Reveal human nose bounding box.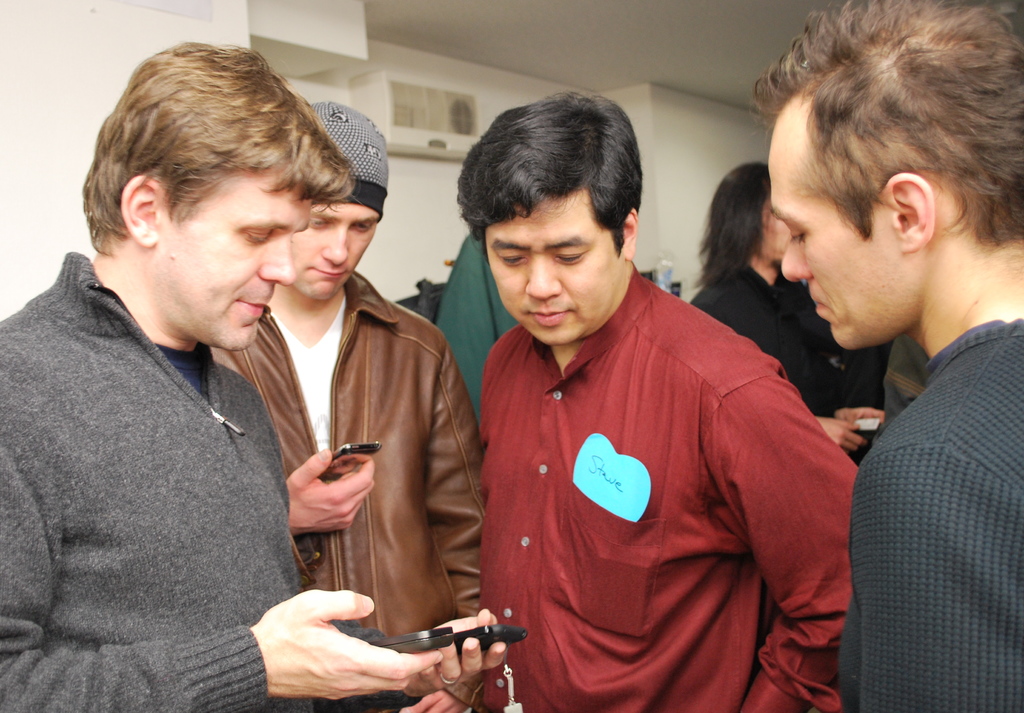
Revealed: bbox(778, 234, 814, 280).
